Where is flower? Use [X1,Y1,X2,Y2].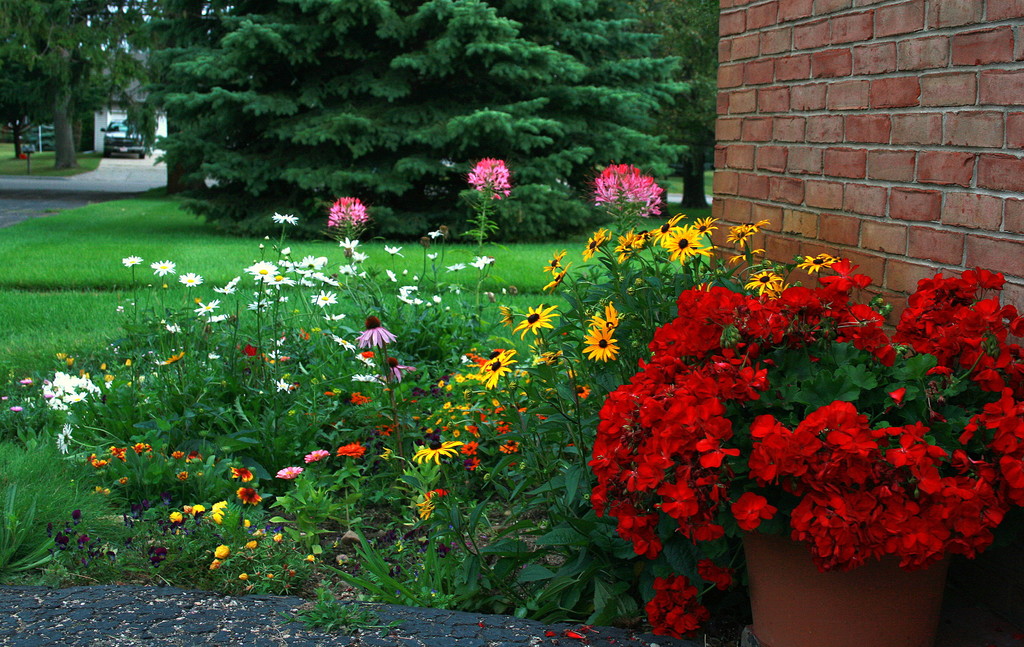
[209,543,233,556].
